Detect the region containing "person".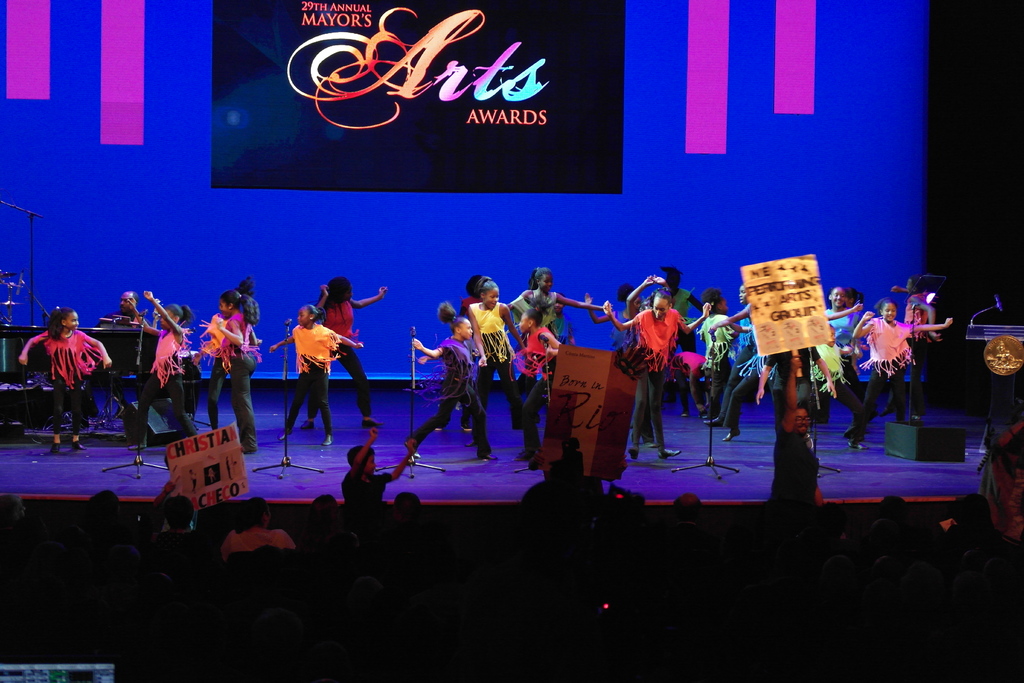
l=890, t=279, r=943, b=416.
